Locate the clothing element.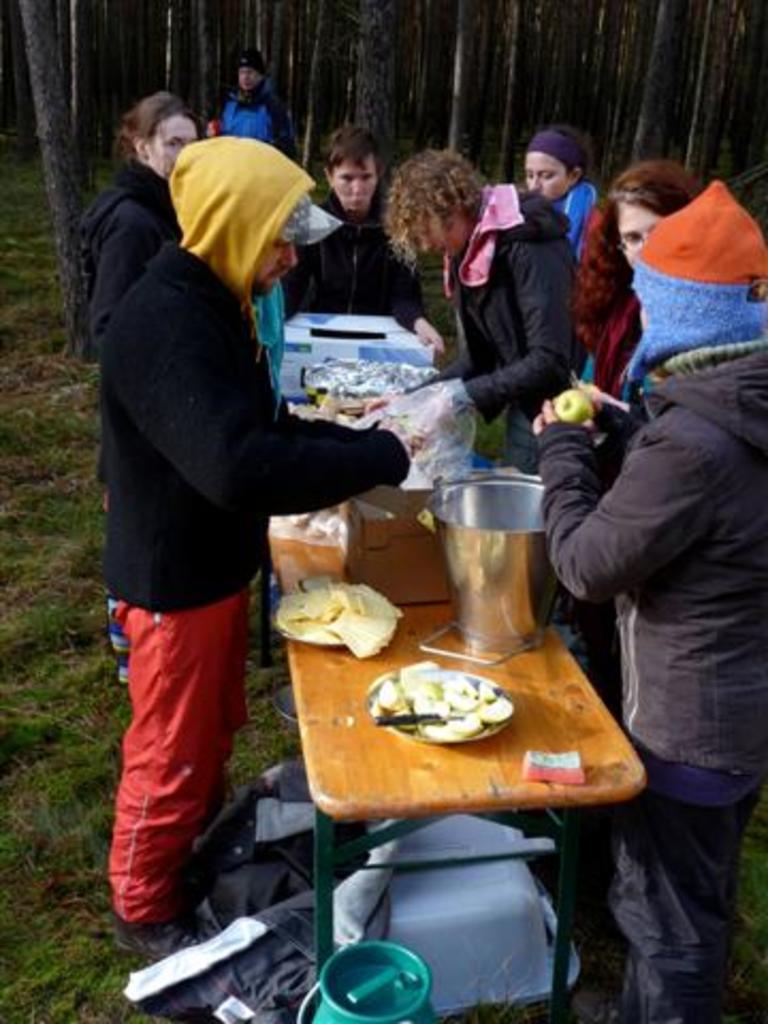
Element bbox: 544 333 766 966.
